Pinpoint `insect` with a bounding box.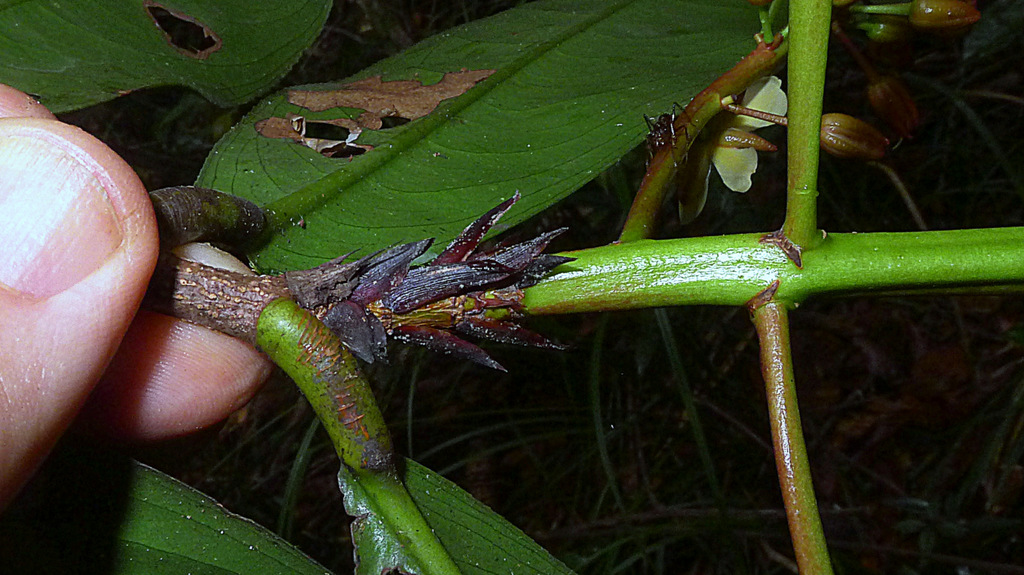
bbox(643, 104, 695, 173).
